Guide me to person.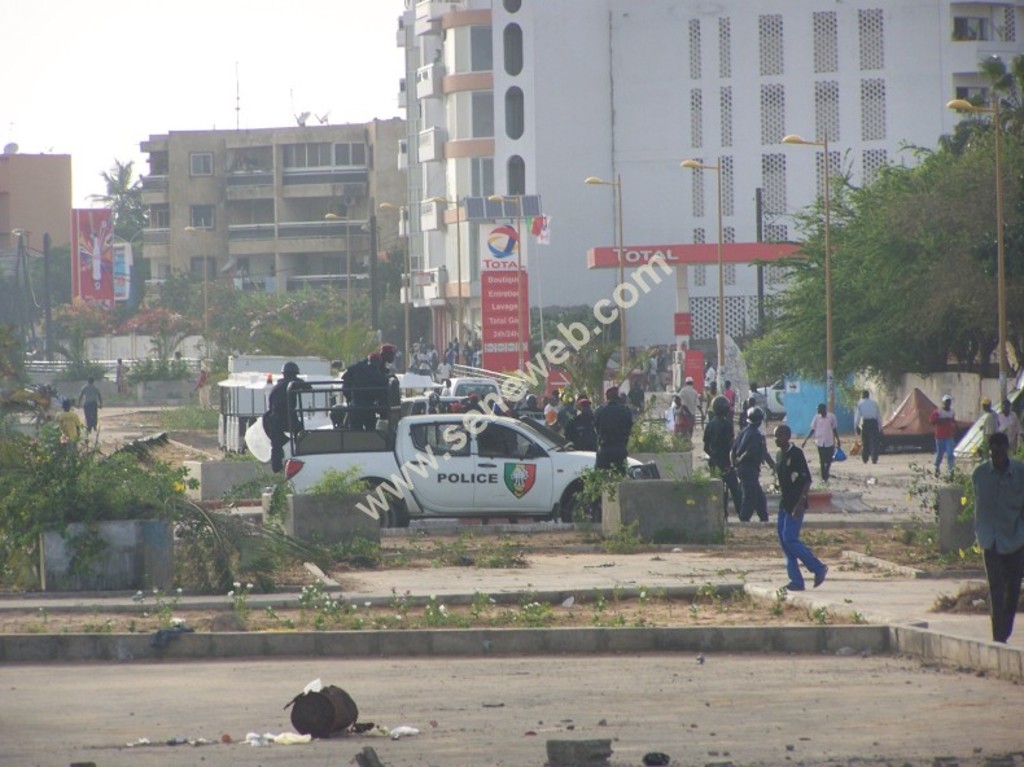
Guidance: bbox=(933, 394, 955, 481).
